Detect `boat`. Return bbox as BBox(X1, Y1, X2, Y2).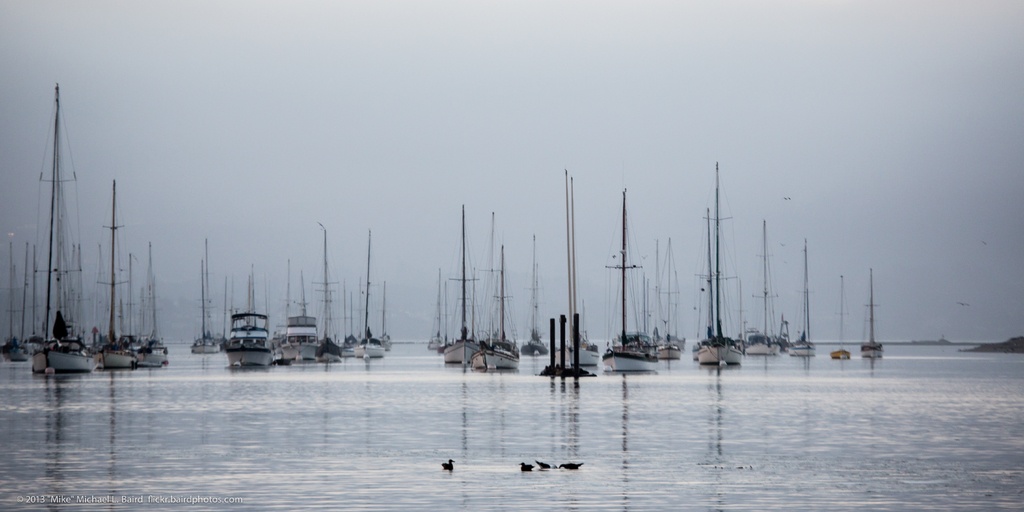
BBox(193, 234, 225, 356).
